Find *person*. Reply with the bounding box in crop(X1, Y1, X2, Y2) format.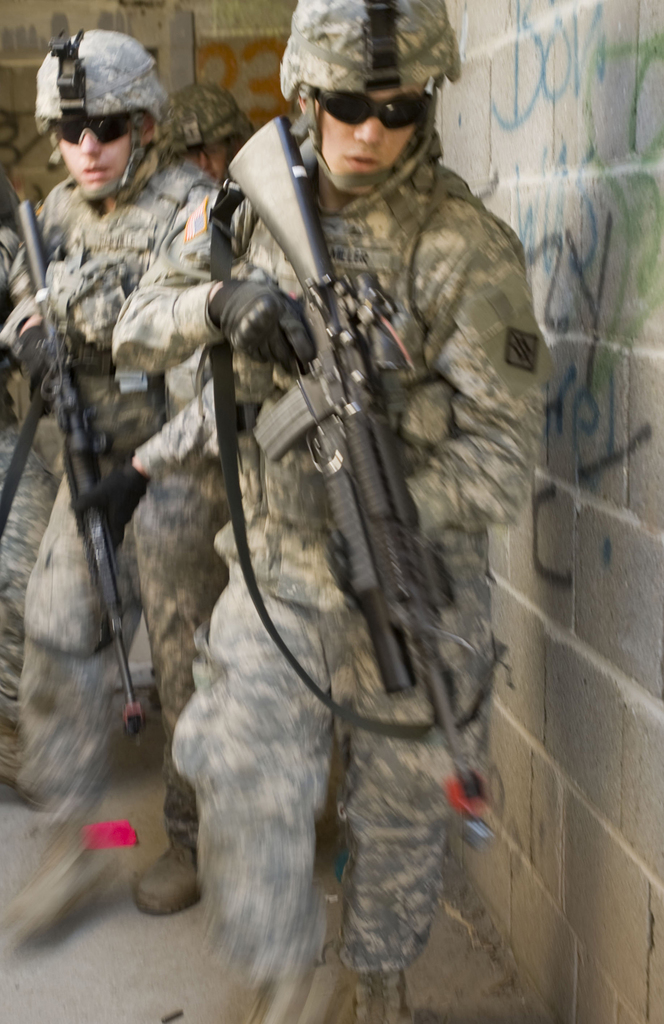
crop(0, 31, 231, 918).
